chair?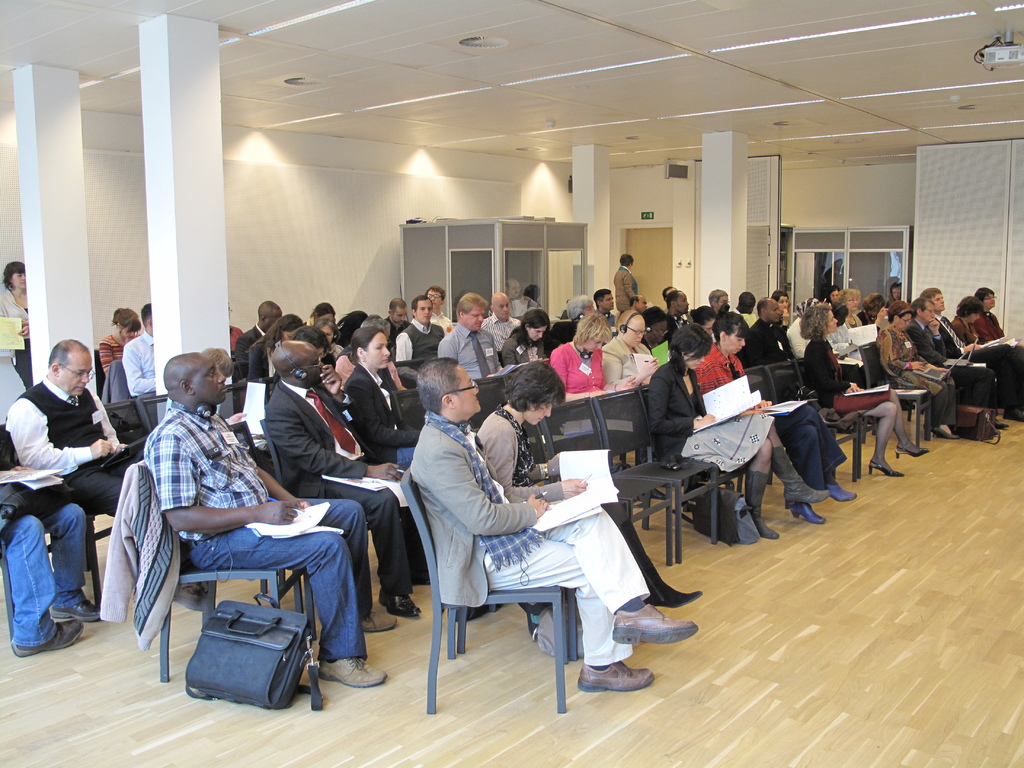
<bbox>742, 364, 776, 402</bbox>
